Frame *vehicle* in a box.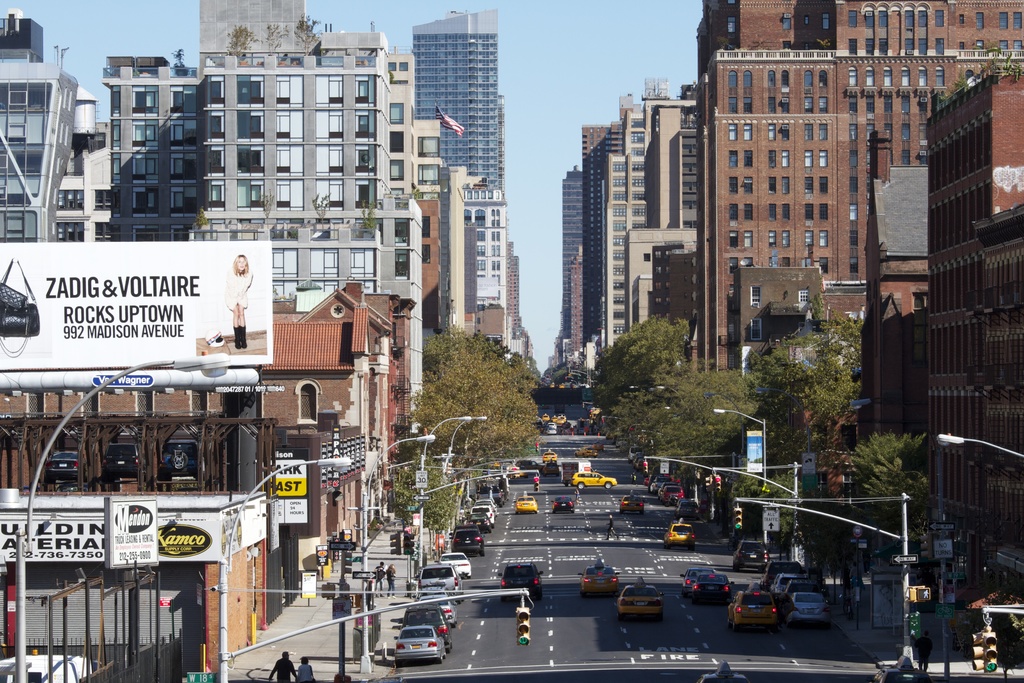
(406, 602, 453, 647).
